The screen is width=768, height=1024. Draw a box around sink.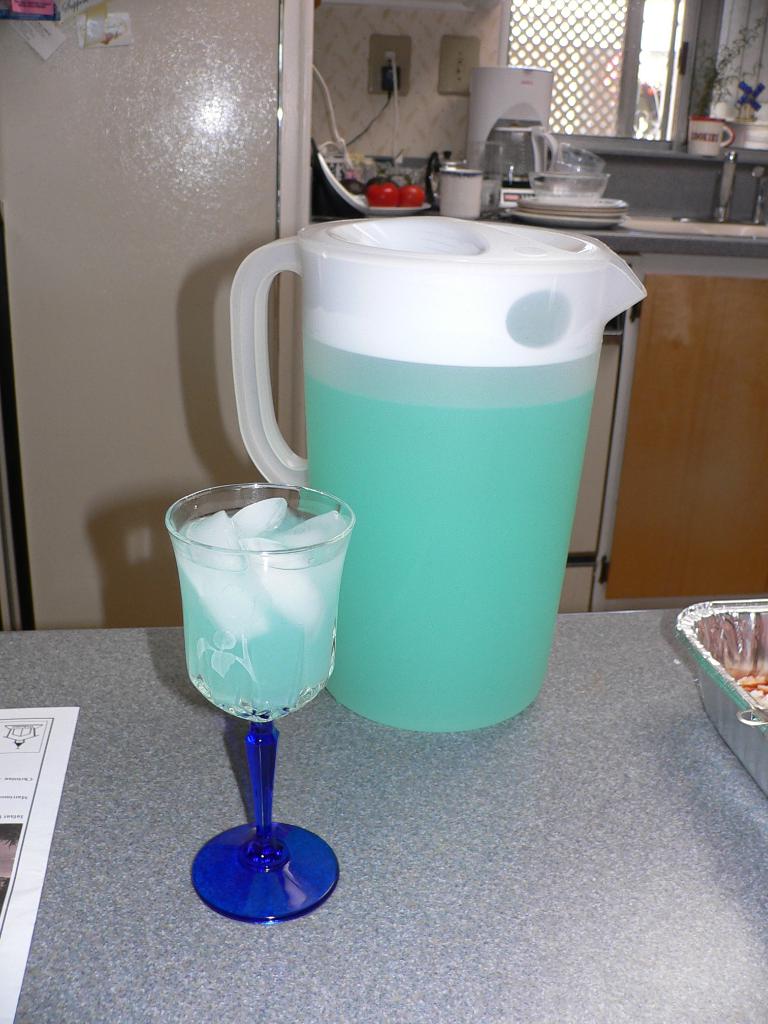
<box>621,149,767,243</box>.
